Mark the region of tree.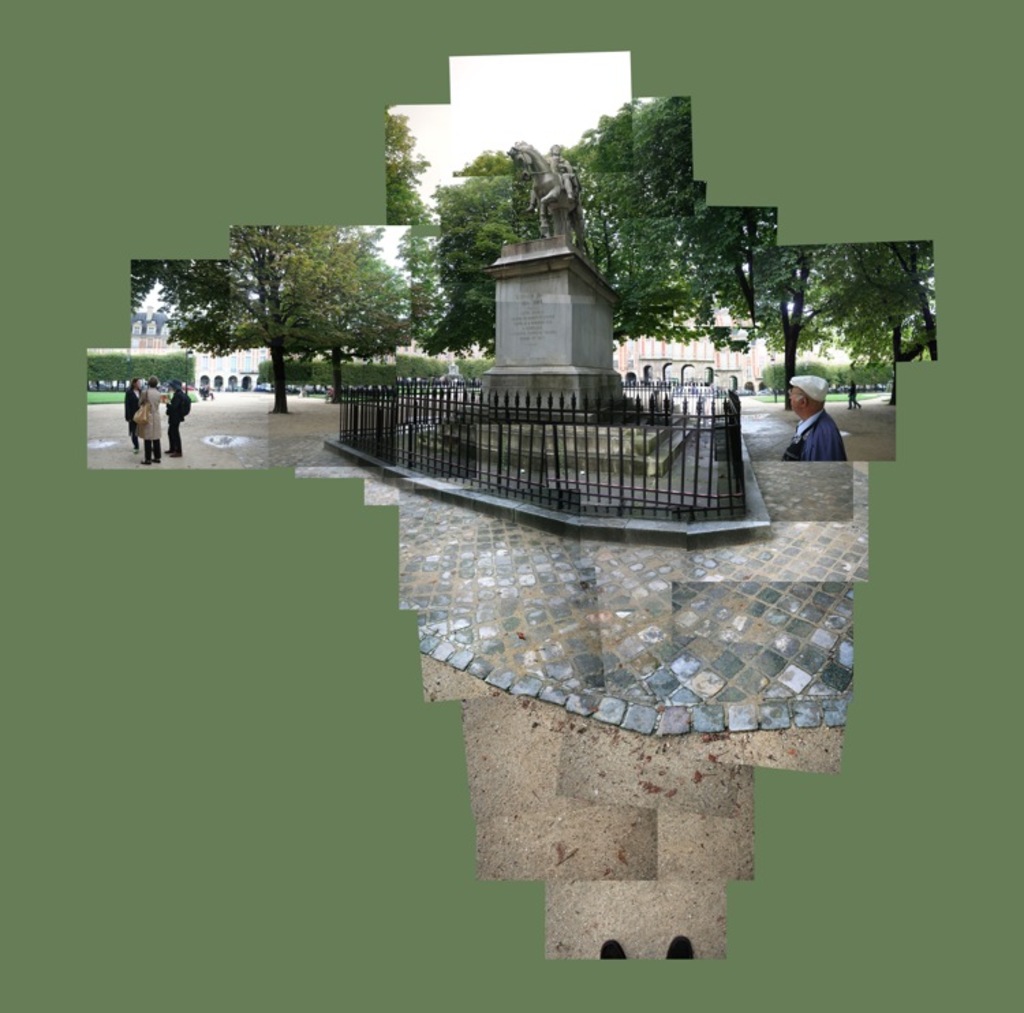
Region: <box>147,197,431,395</box>.
